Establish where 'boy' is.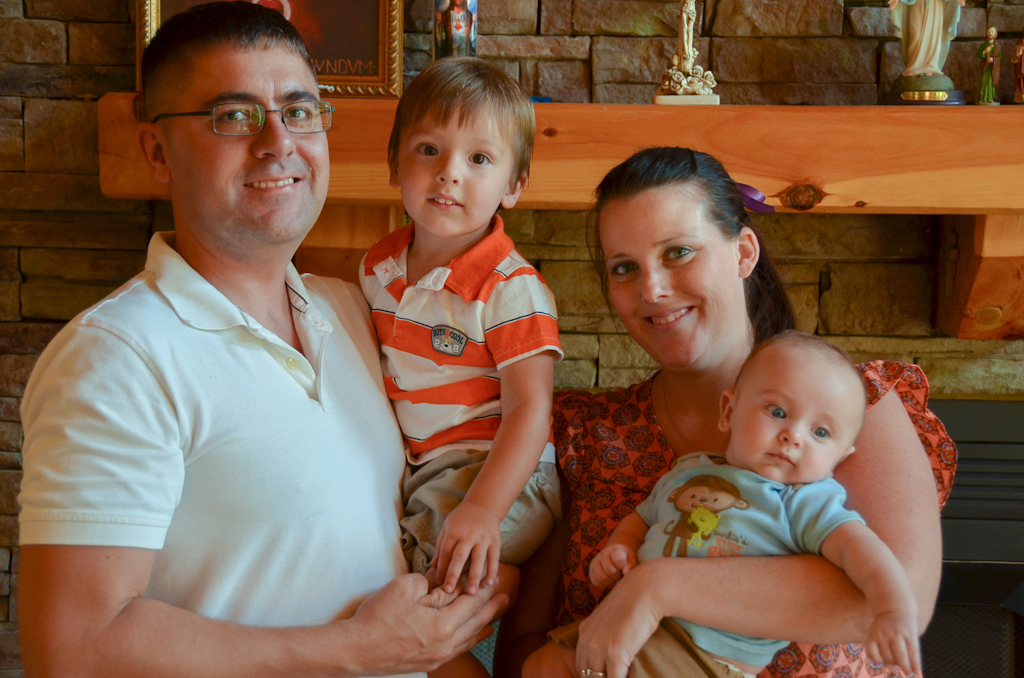
Established at bbox(337, 72, 593, 634).
